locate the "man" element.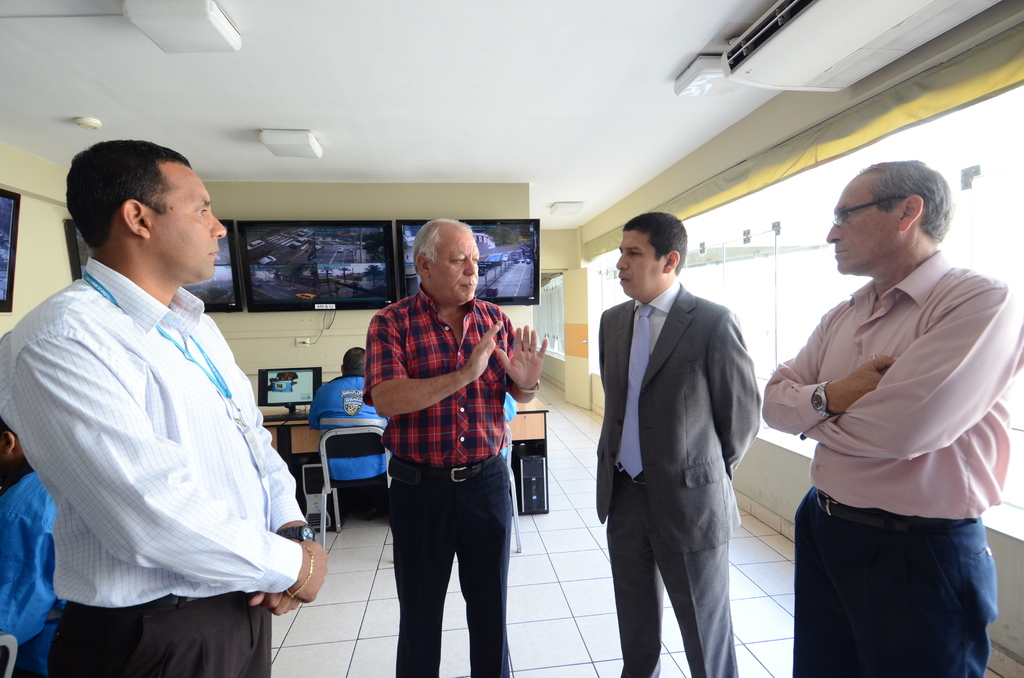
Element bbox: {"left": 596, "top": 211, "right": 763, "bottom": 677}.
